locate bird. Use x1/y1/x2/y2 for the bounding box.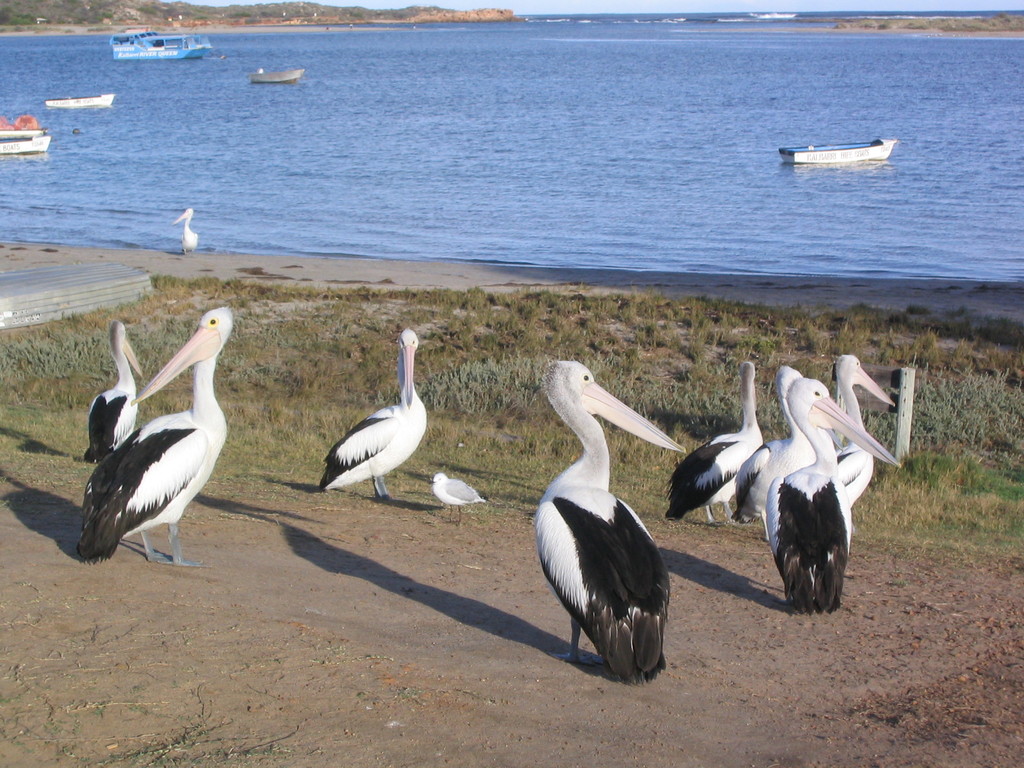
666/362/763/524.
